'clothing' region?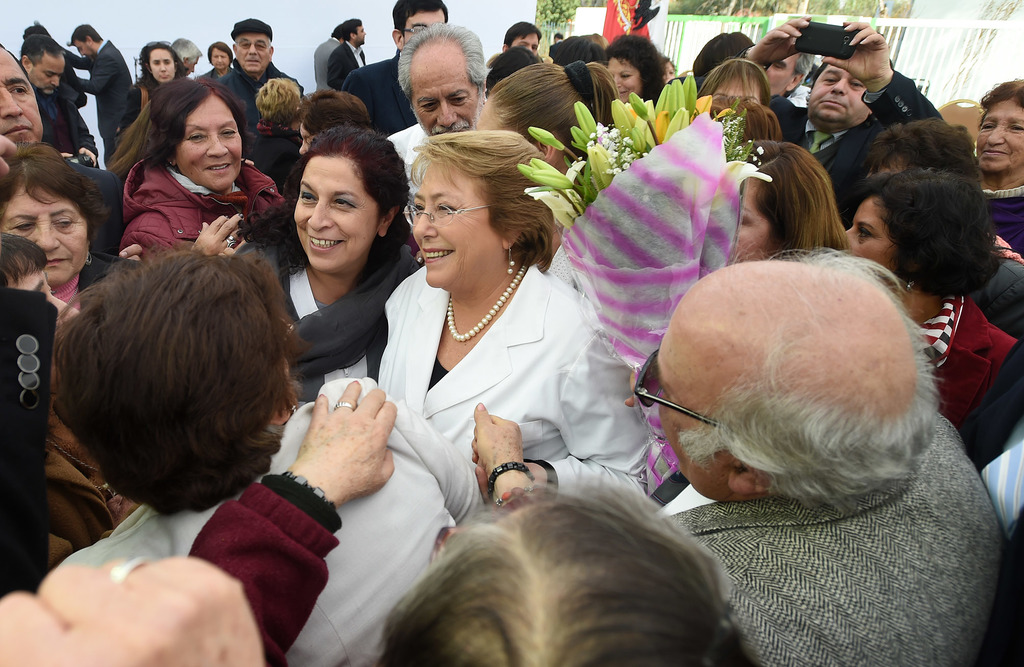
351 211 632 515
